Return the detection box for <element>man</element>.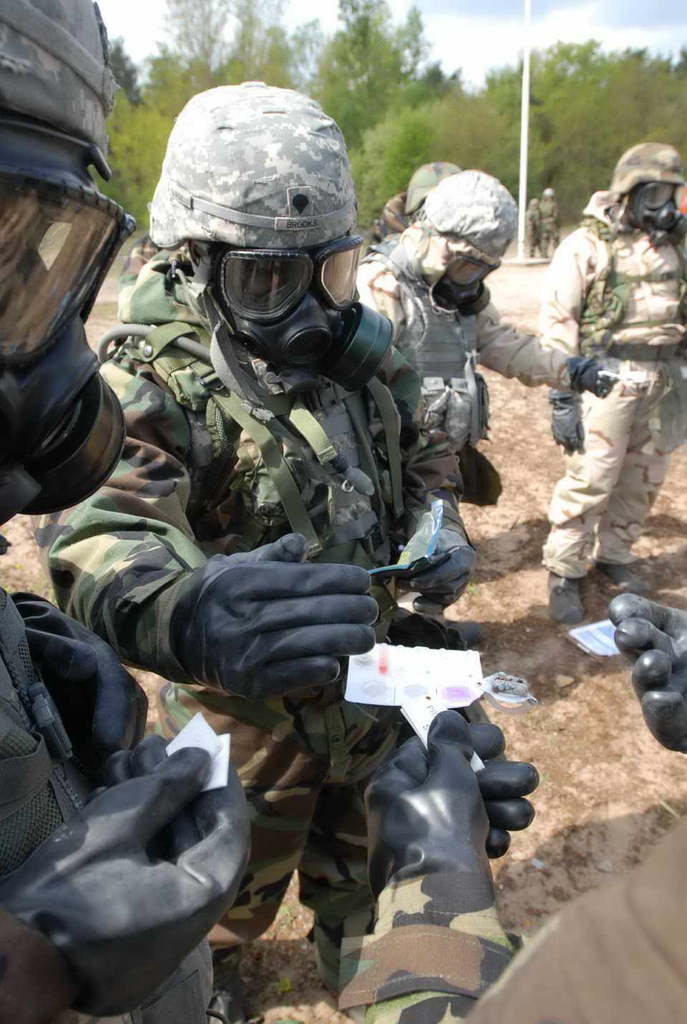
{"left": 318, "top": 608, "right": 686, "bottom": 1023}.
